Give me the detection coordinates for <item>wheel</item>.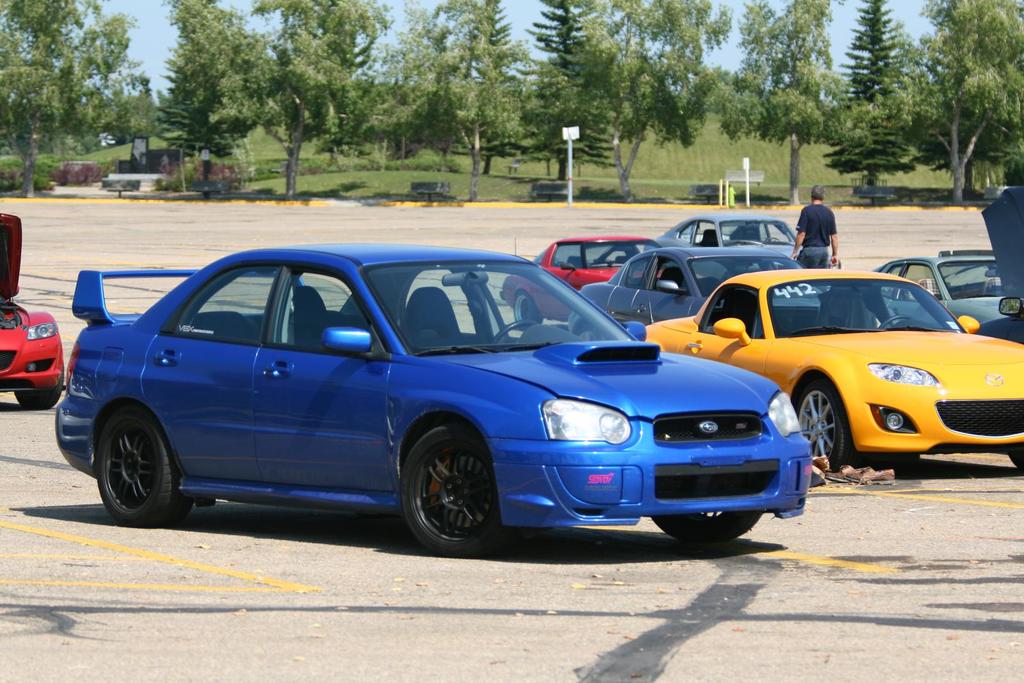
516:291:545:328.
